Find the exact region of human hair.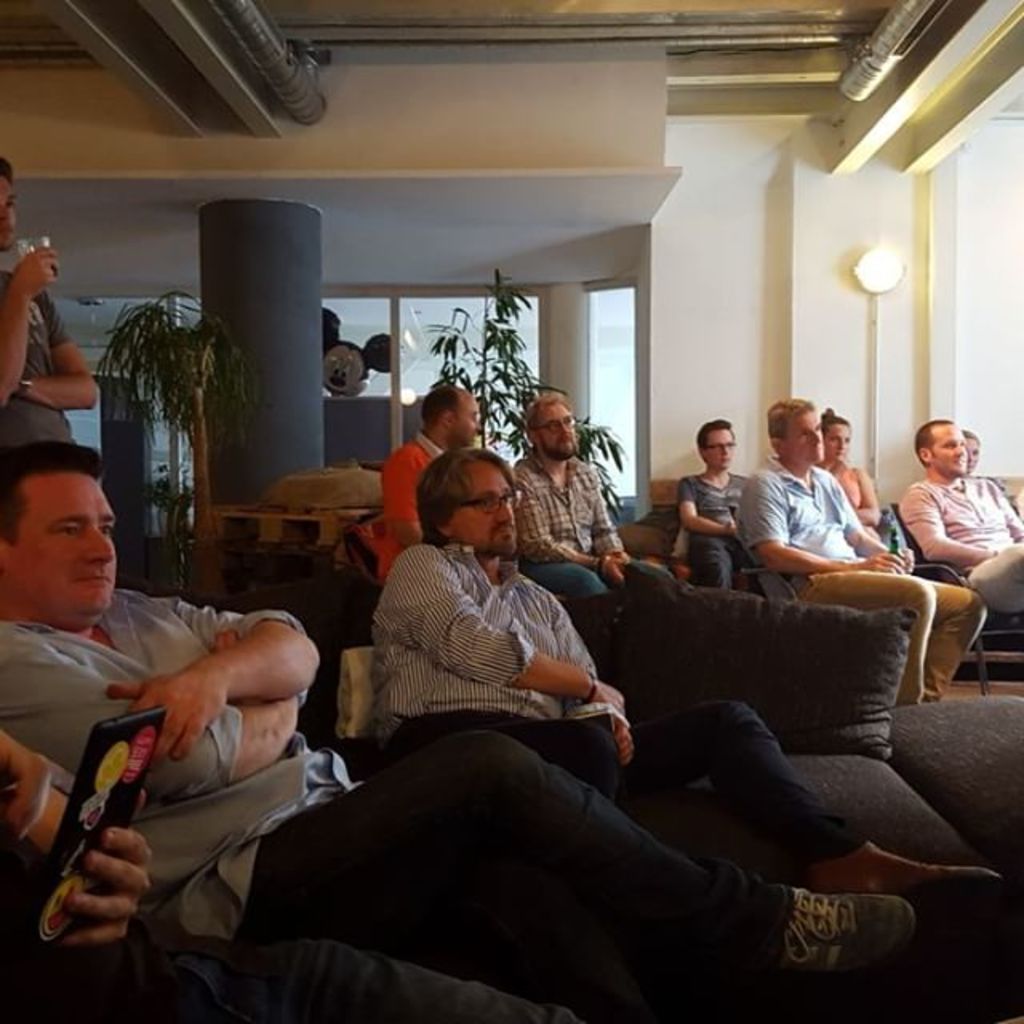
Exact region: [left=526, top=390, right=566, bottom=424].
